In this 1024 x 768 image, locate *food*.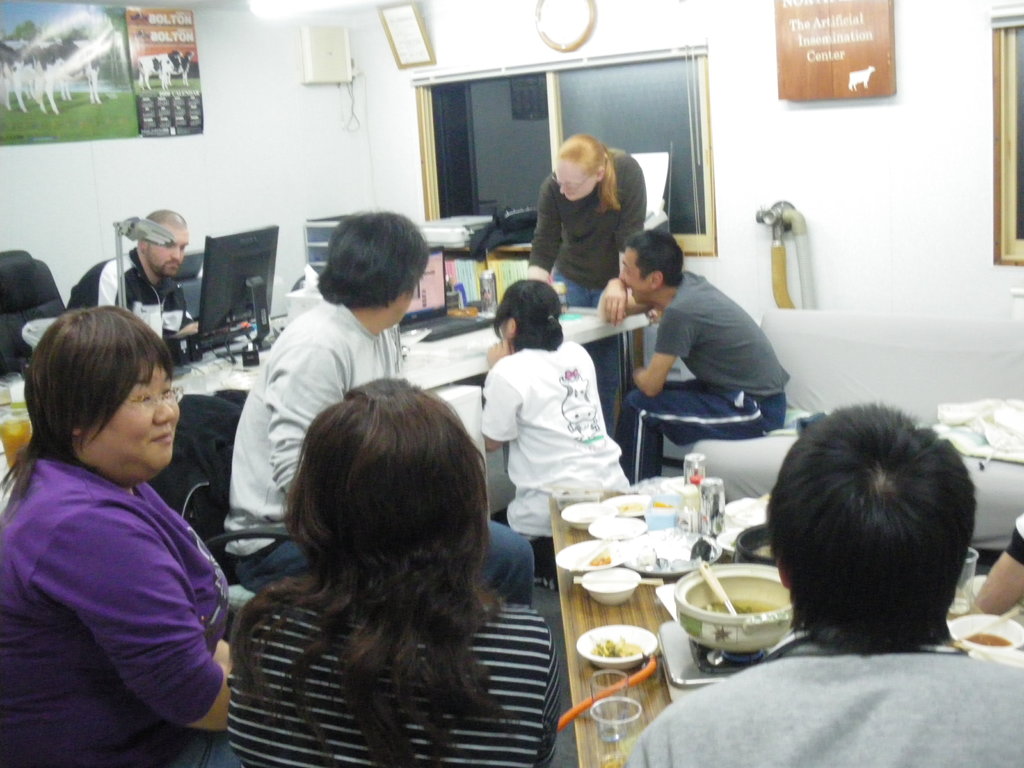
Bounding box: bbox(584, 543, 628, 565).
